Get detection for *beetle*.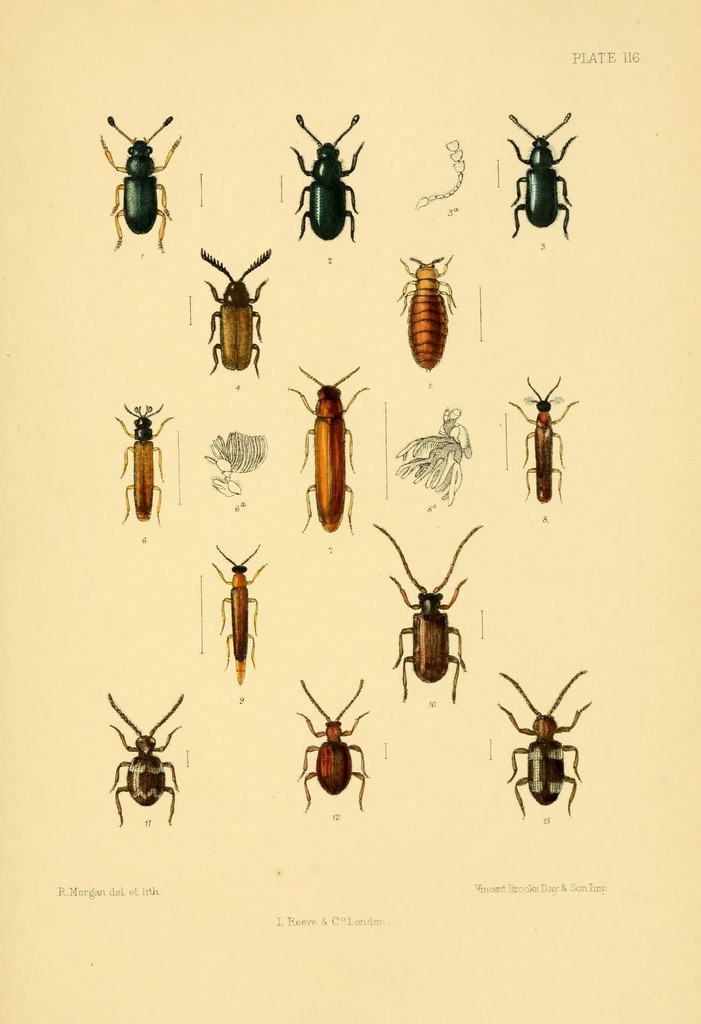
Detection: bbox(379, 517, 490, 703).
